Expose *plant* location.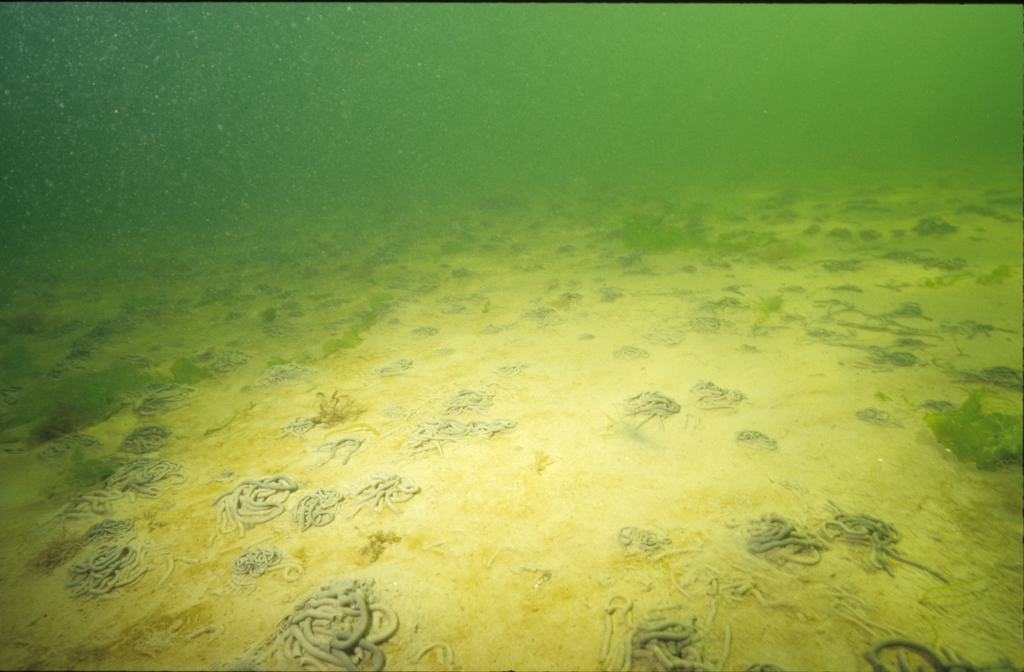
Exposed at locate(947, 390, 1014, 479).
